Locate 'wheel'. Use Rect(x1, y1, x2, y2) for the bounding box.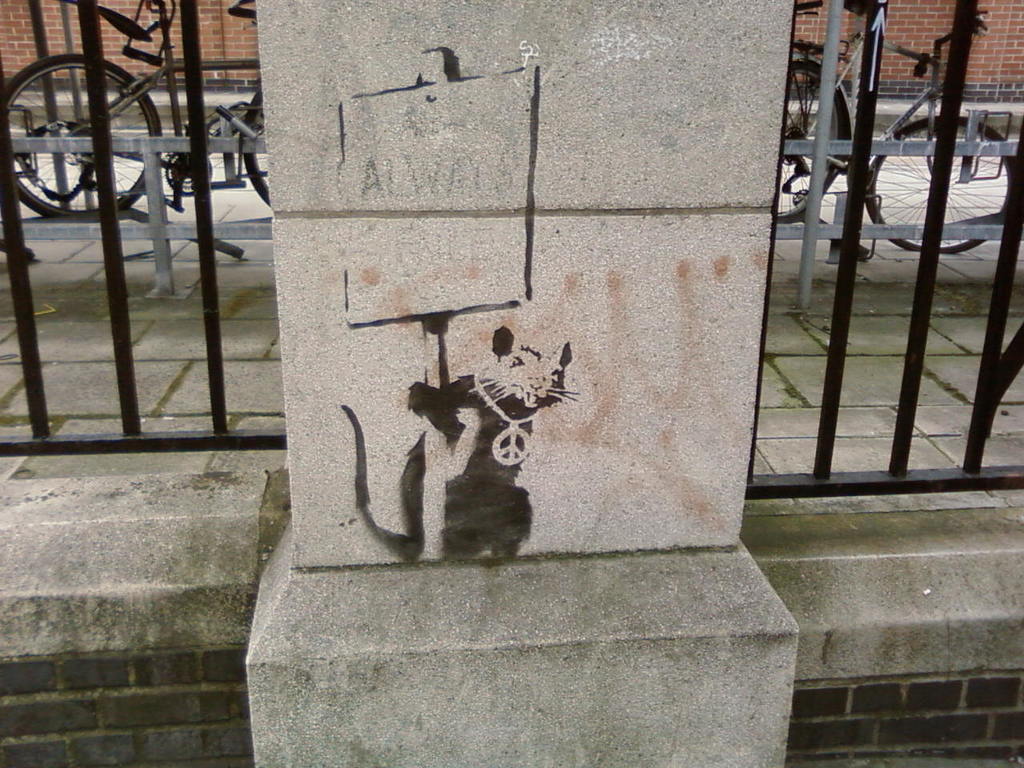
Rect(861, 114, 1021, 257).
